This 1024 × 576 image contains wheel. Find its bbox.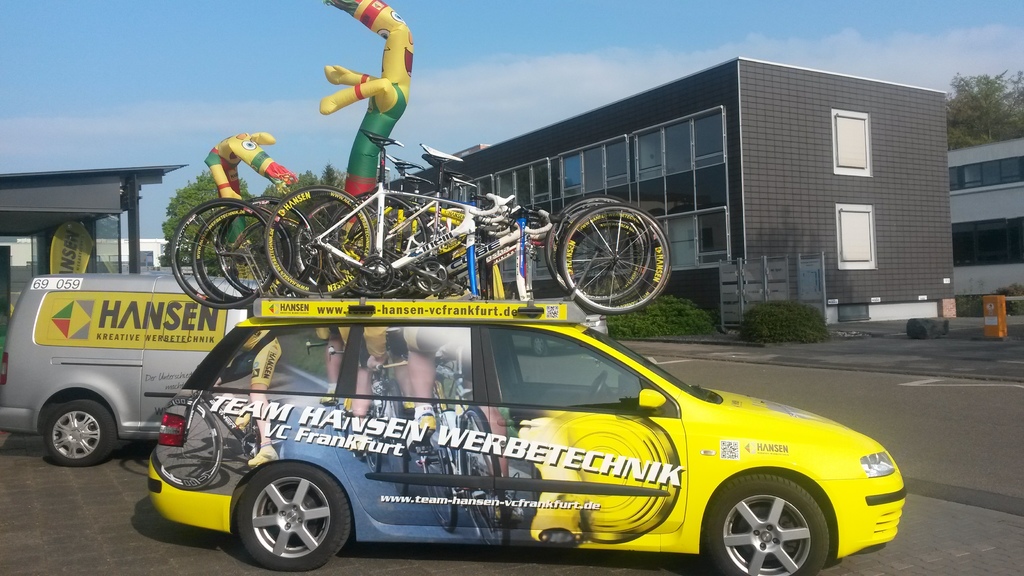
38/402/115/467.
